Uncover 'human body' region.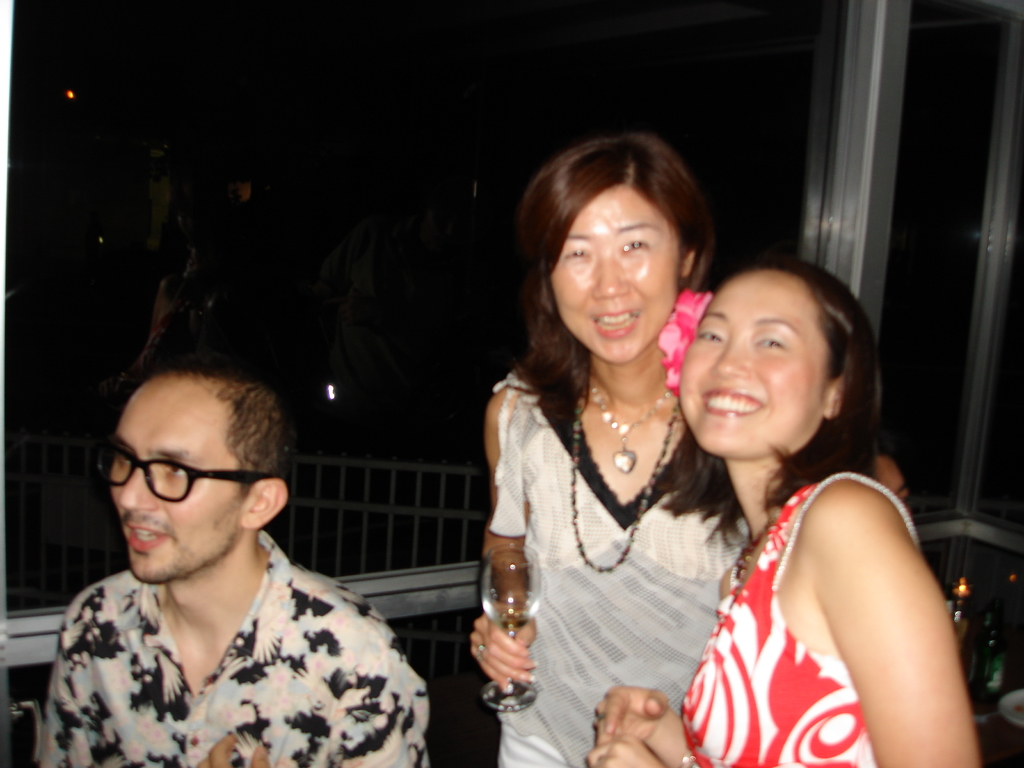
Uncovered: Rect(469, 135, 903, 766).
